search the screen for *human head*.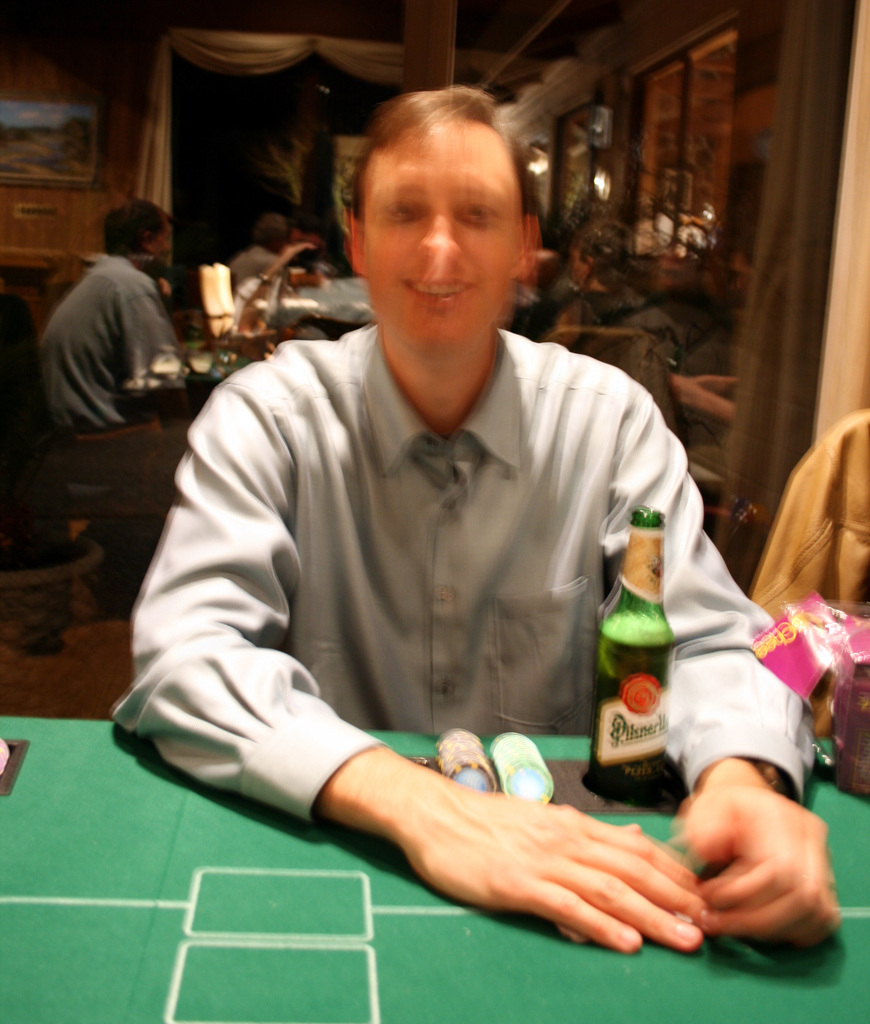
Found at bbox=[272, 200, 305, 236].
